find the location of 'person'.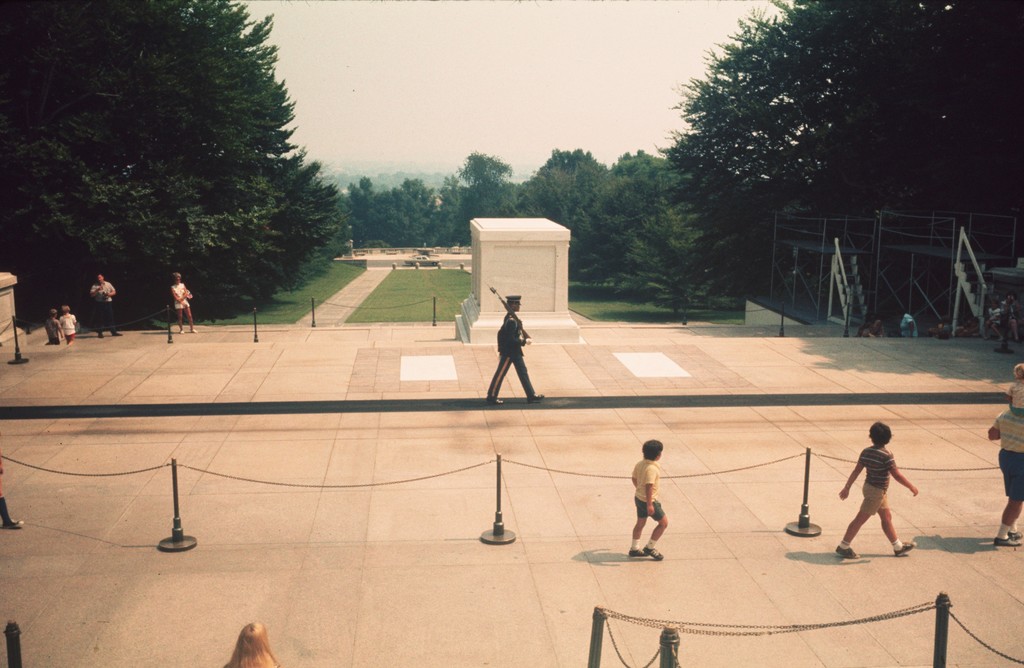
Location: 87:270:123:342.
